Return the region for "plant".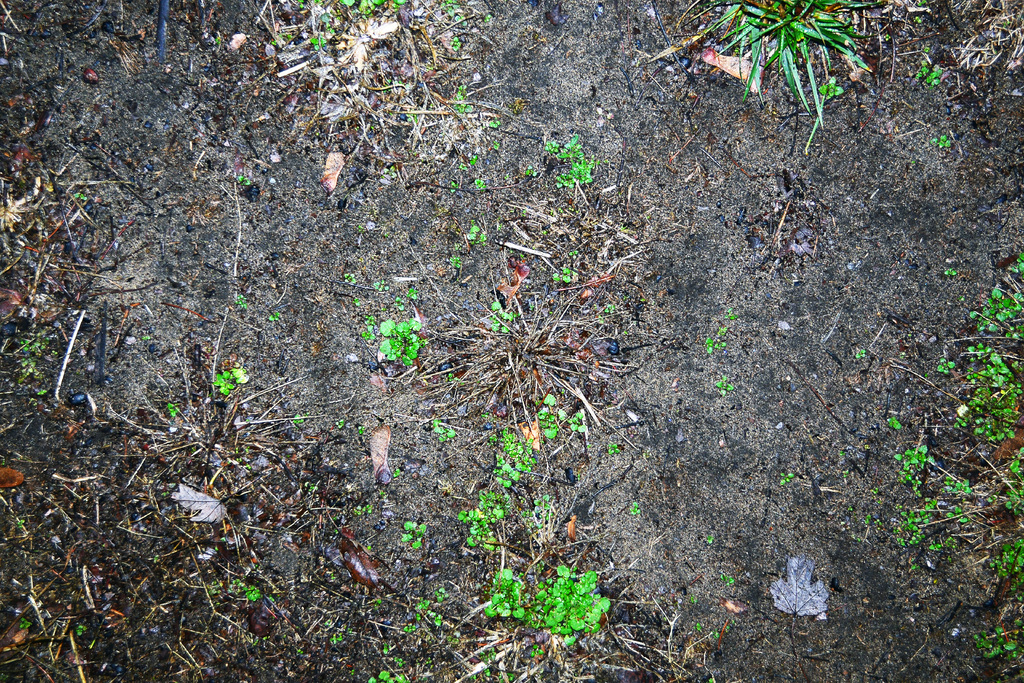
locate(268, 594, 276, 604).
